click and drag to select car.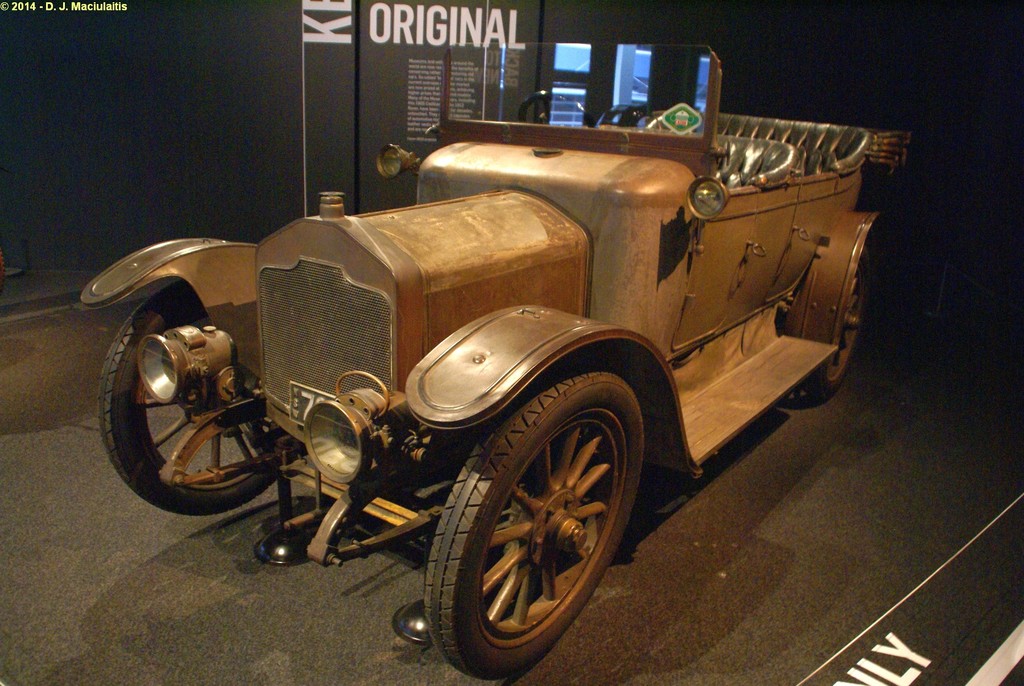
Selection: (left=68, top=58, right=879, bottom=646).
